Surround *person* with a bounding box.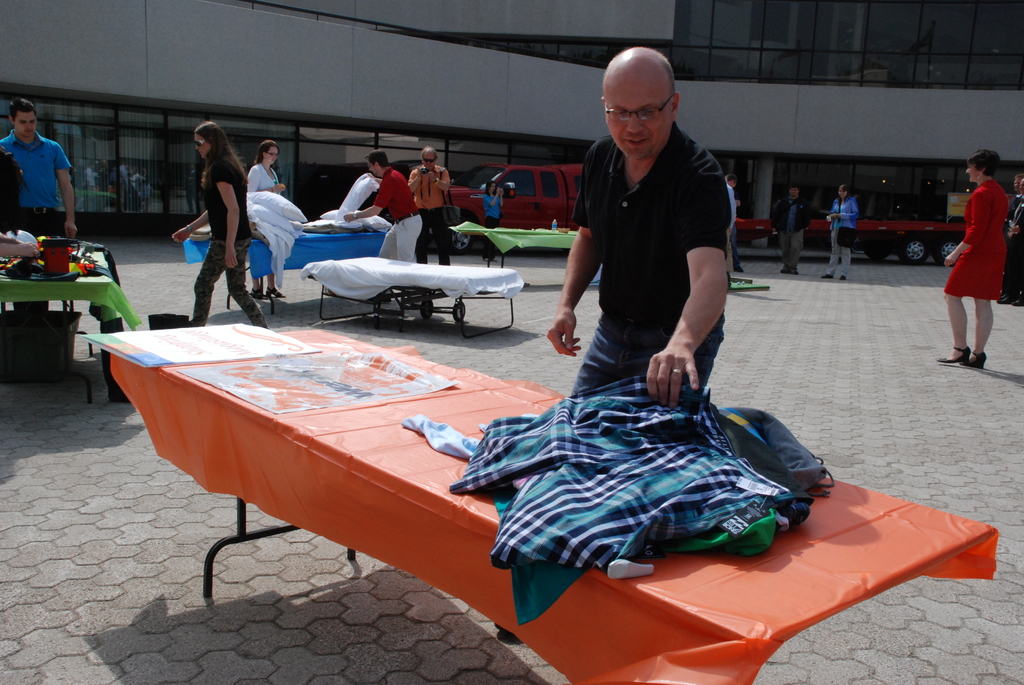
BBox(484, 182, 506, 260).
